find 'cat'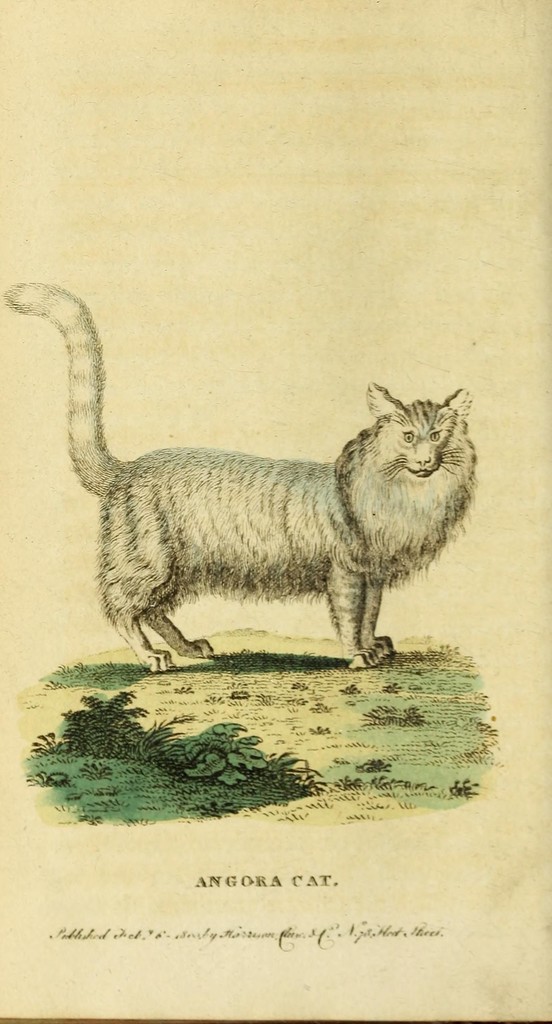
crop(0, 274, 483, 671)
